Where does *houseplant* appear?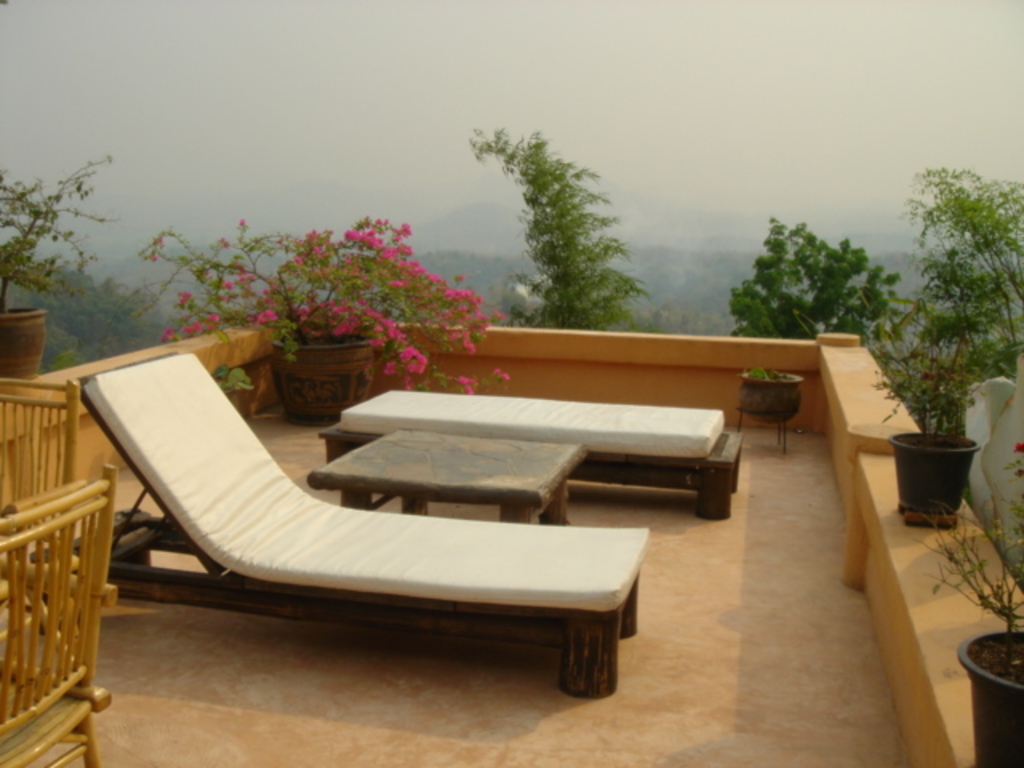
Appears at x1=734, y1=358, x2=803, y2=427.
